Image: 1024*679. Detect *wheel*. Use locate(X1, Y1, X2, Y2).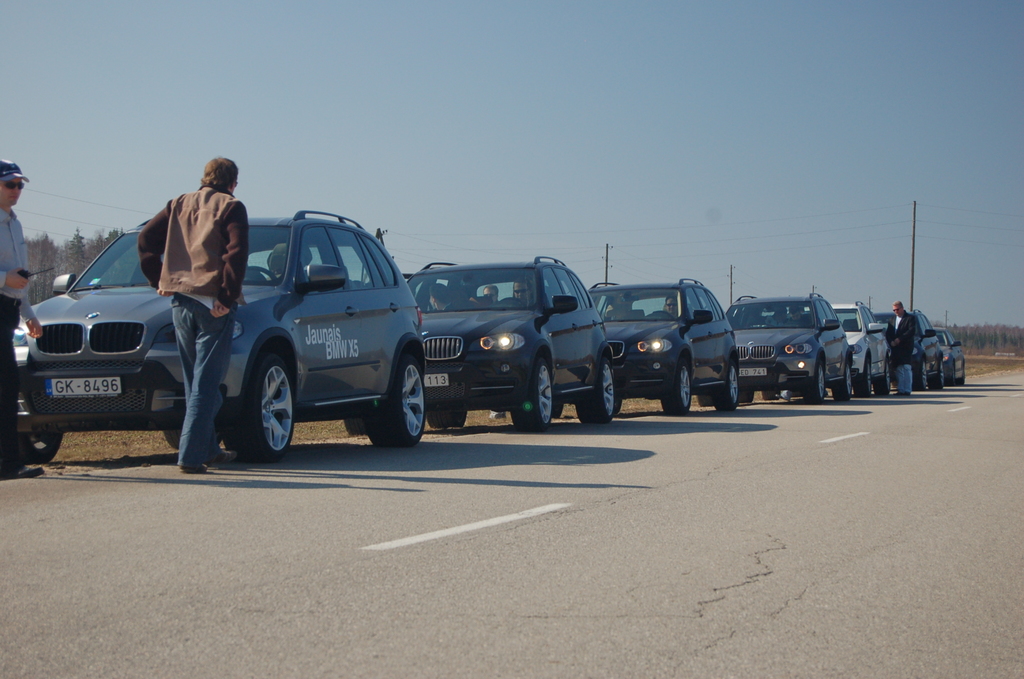
locate(515, 356, 567, 437).
